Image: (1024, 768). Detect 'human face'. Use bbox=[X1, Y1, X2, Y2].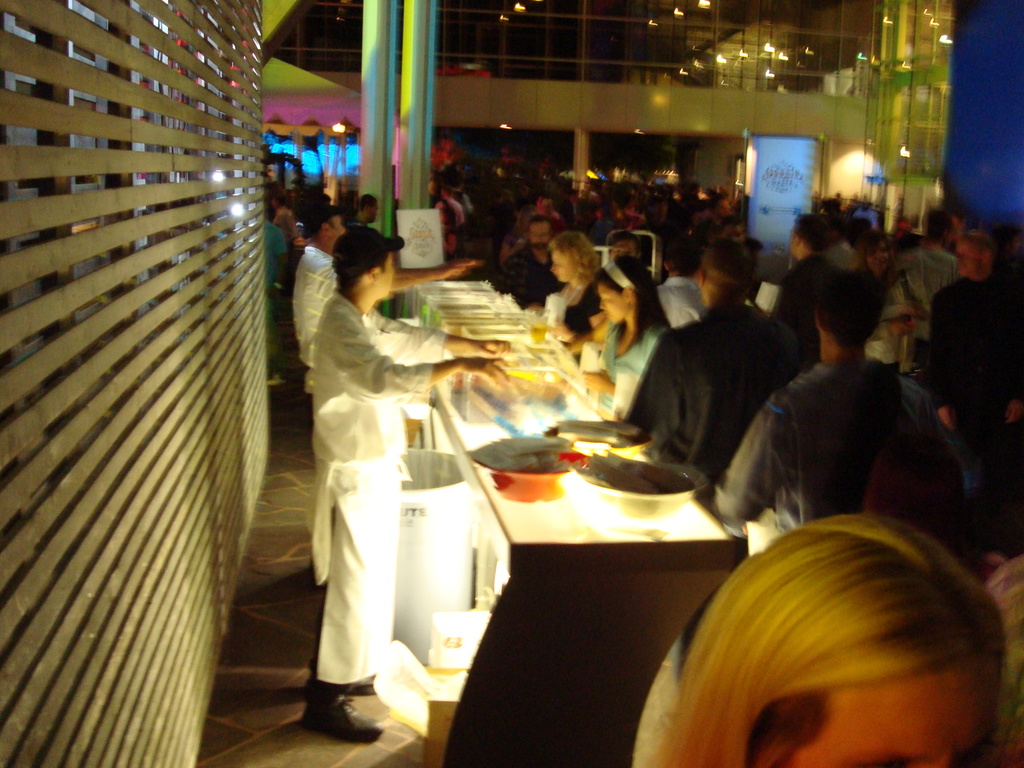
bbox=[793, 660, 999, 767].
